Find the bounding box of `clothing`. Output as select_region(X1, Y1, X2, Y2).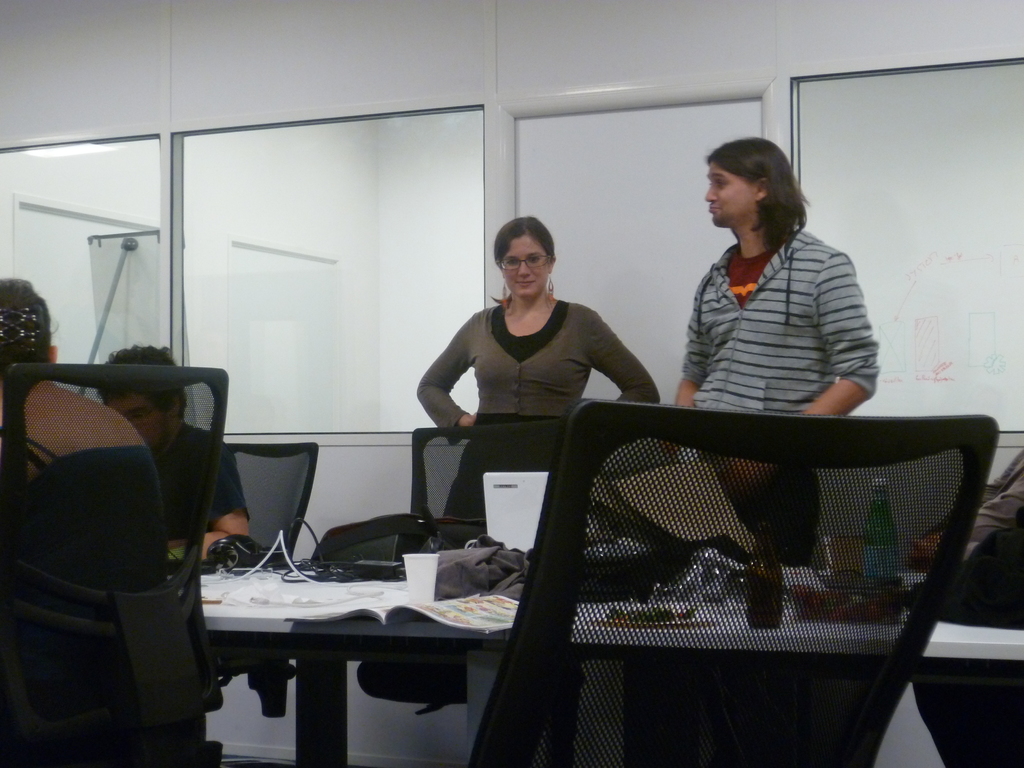
select_region(681, 227, 877, 584).
